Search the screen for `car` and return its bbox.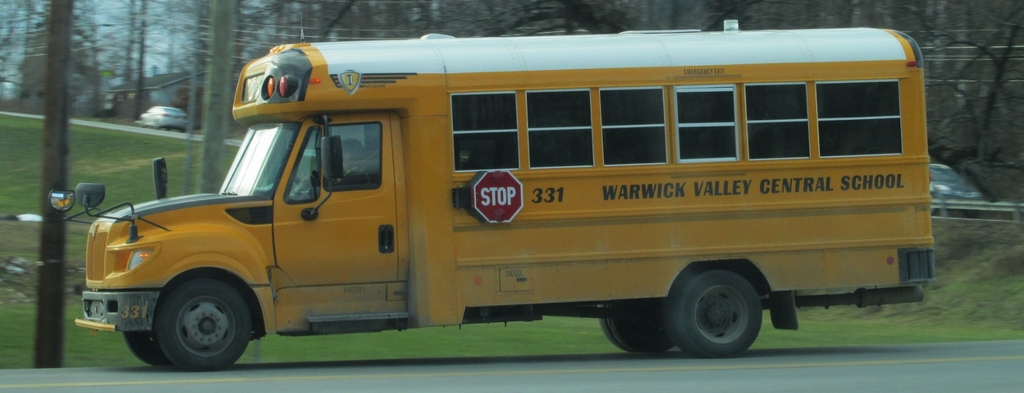
Found: 138/103/193/133.
